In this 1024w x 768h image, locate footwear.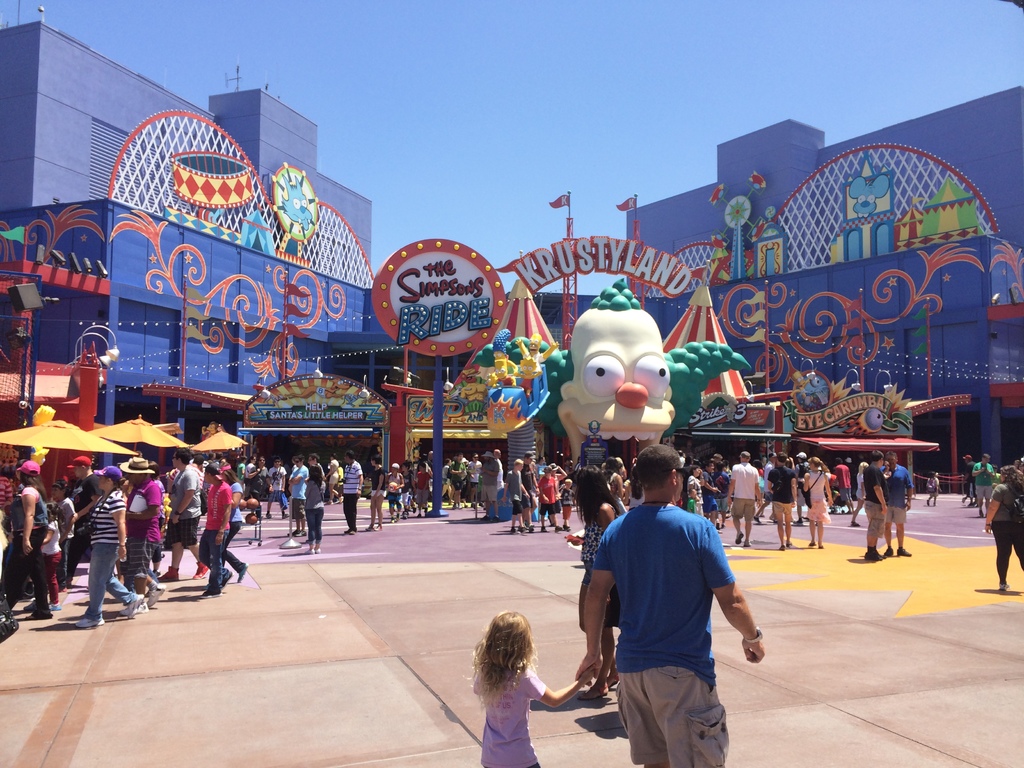
Bounding box: bbox=(810, 541, 816, 545).
